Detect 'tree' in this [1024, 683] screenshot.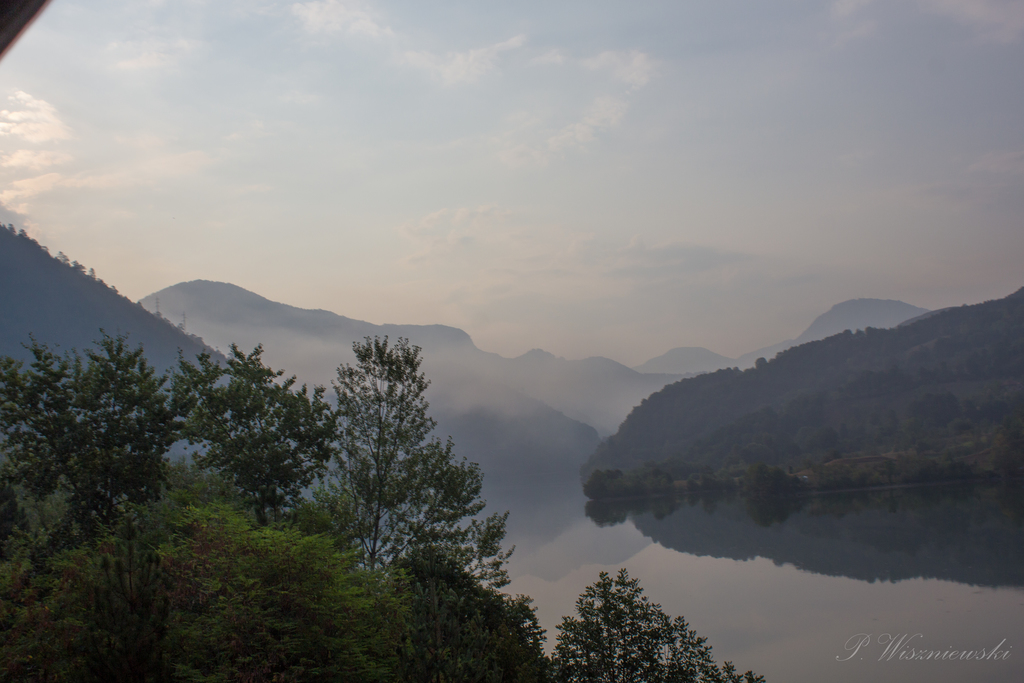
Detection: {"x1": 536, "y1": 566, "x2": 753, "y2": 682}.
